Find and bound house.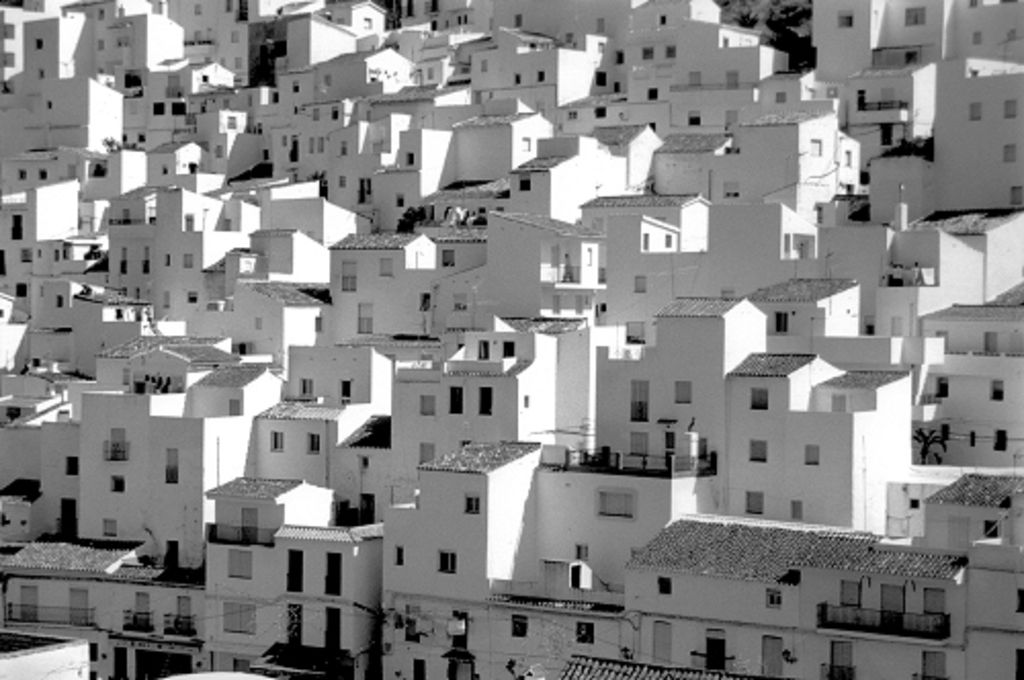
Bound: x1=162 y1=137 x2=217 y2=180.
